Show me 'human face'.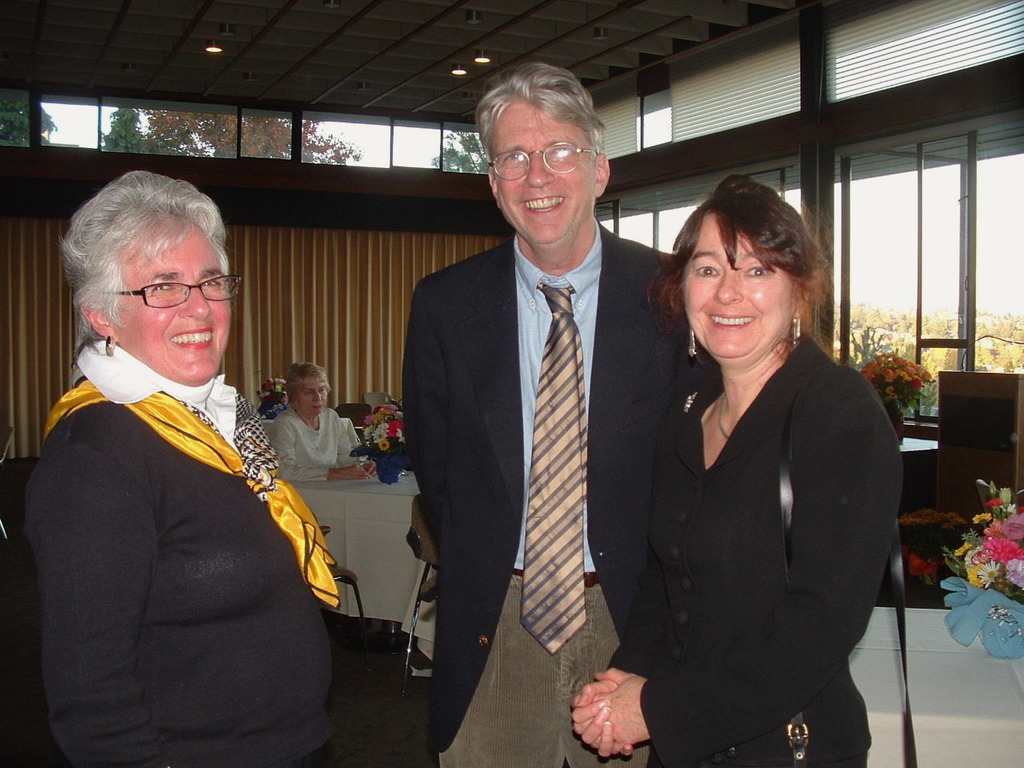
'human face' is here: <box>298,385,328,417</box>.
